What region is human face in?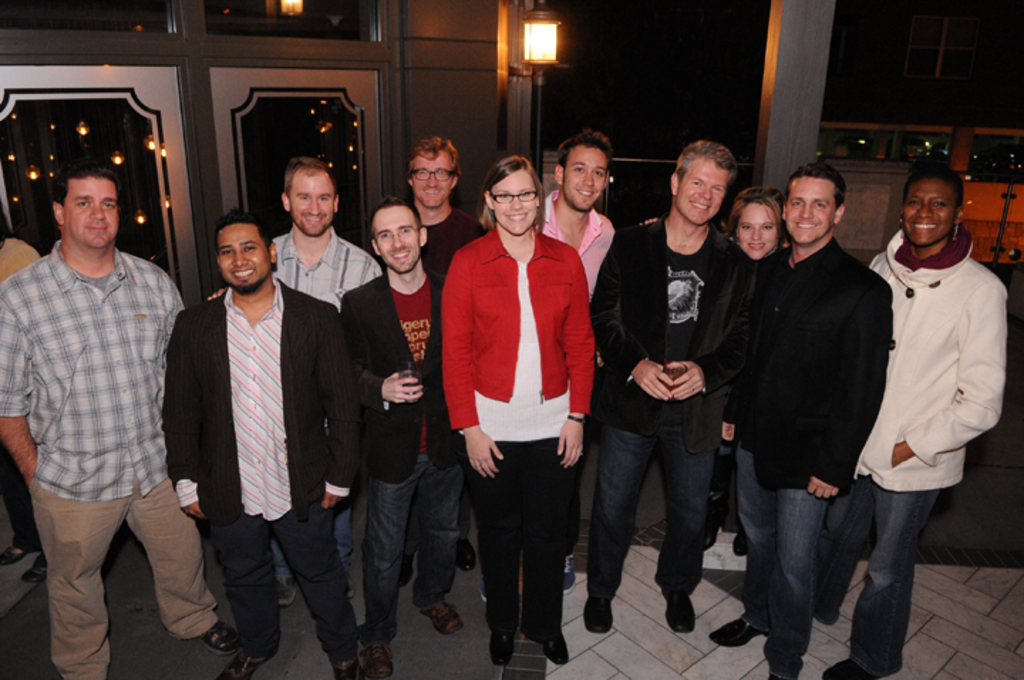
box=[492, 172, 536, 232].
